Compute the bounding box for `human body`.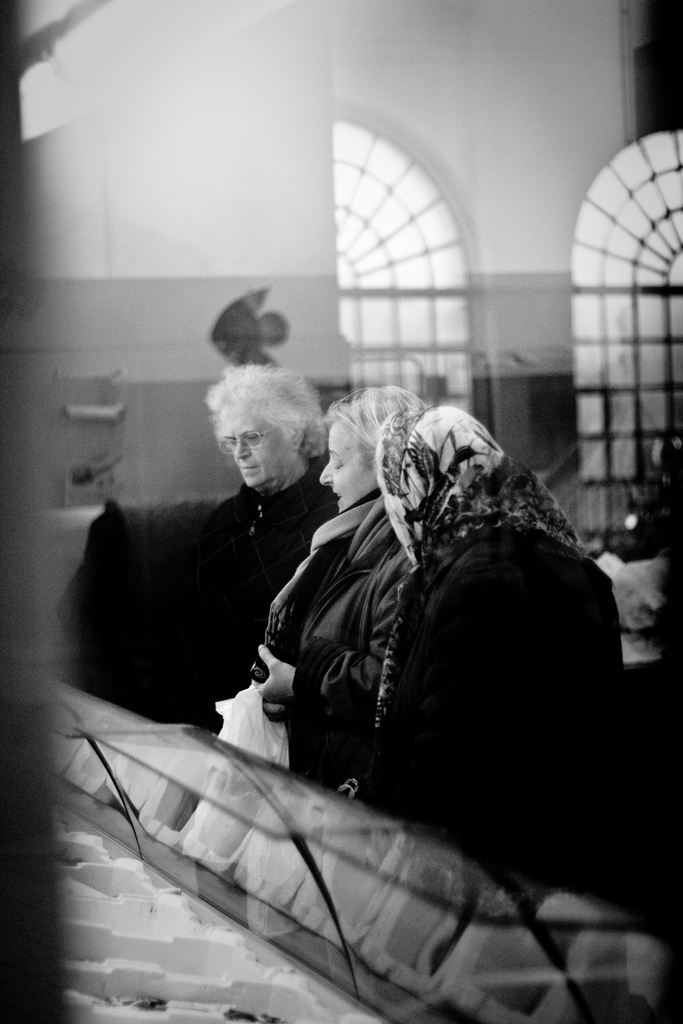
rect(179, 364, 338, 733).
